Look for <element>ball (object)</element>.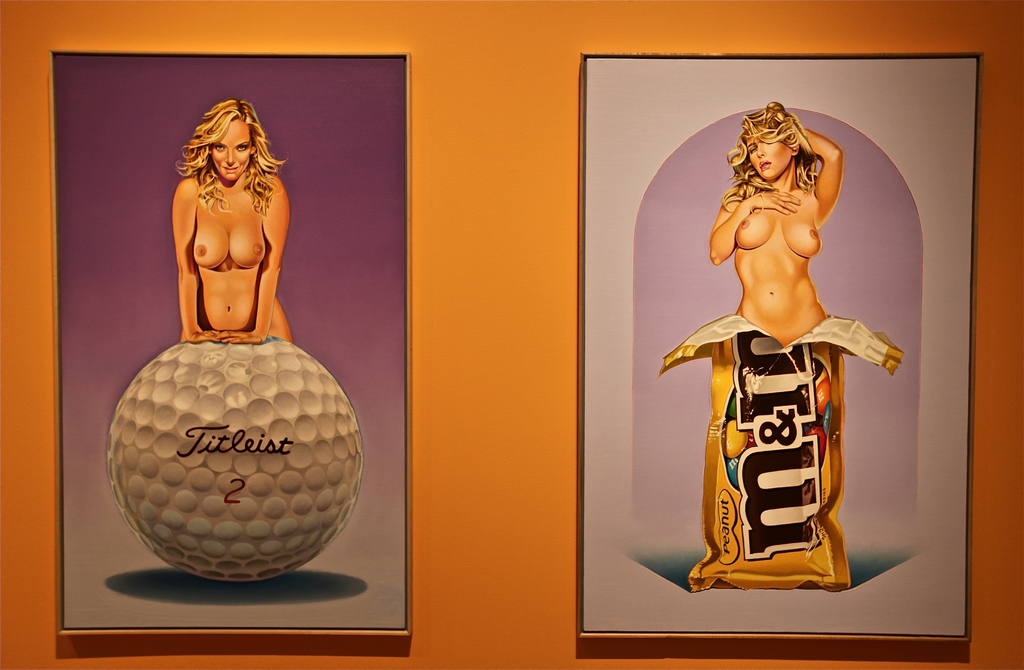
Found: (108, 337, 356, 587).
